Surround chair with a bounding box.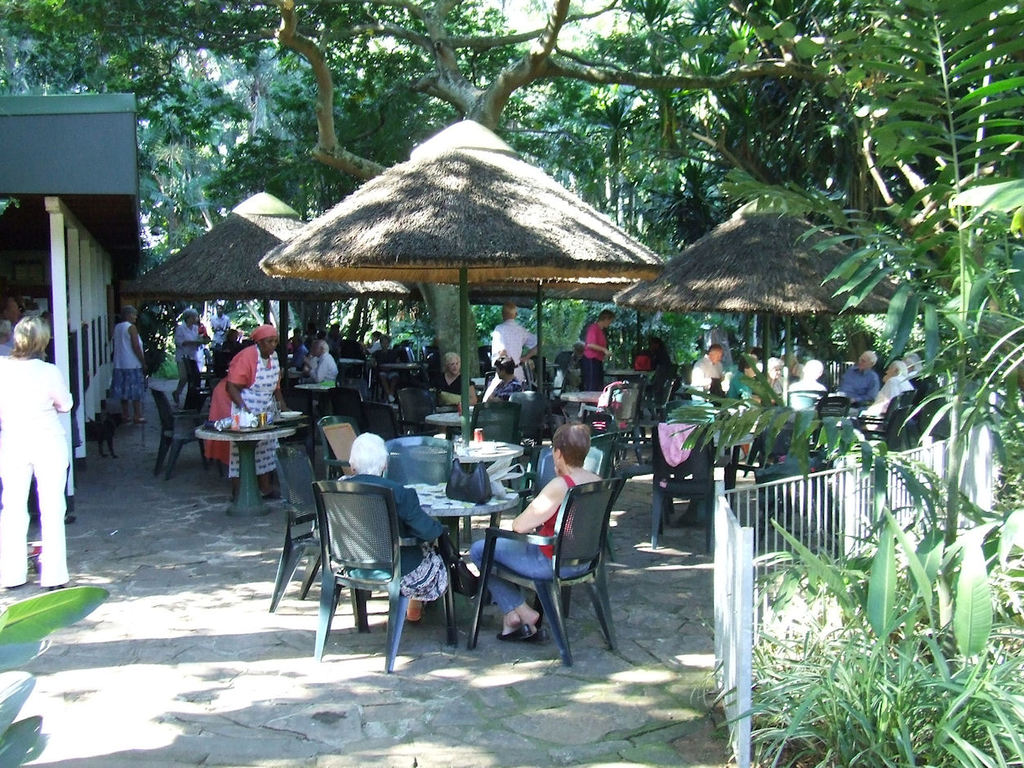
{"x1": 465, "y1": 466, "x2": 612, "y2": 677}.
